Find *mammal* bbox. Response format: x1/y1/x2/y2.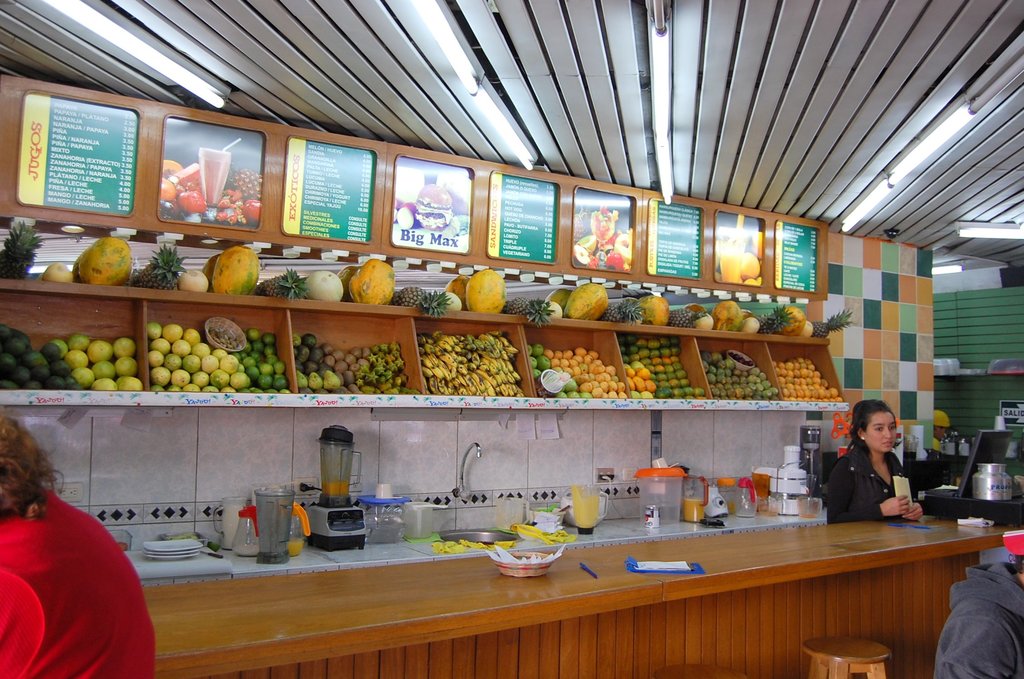
817/397/934/521.
